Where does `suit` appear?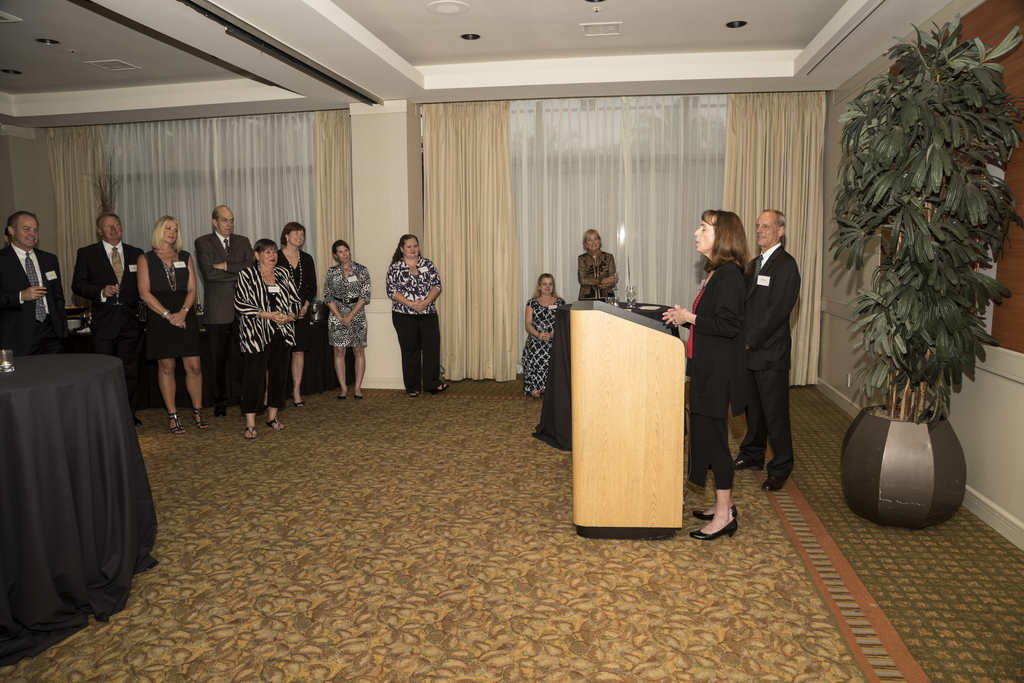
Appears at <box>70,243,152,407</box>.
